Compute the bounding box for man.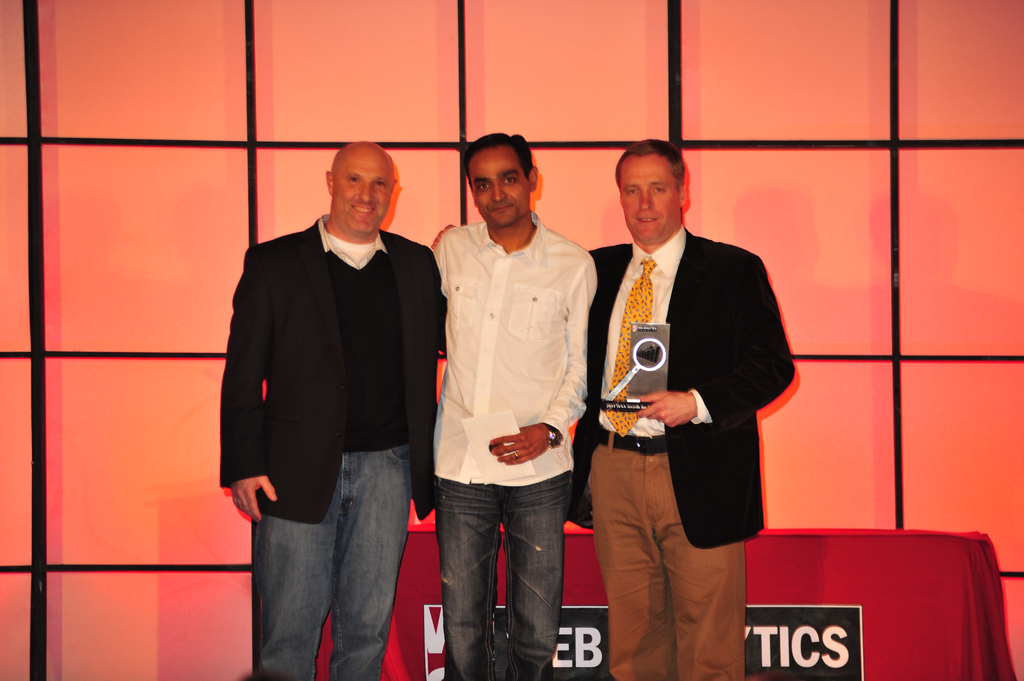
210, 131, 454, 669.
